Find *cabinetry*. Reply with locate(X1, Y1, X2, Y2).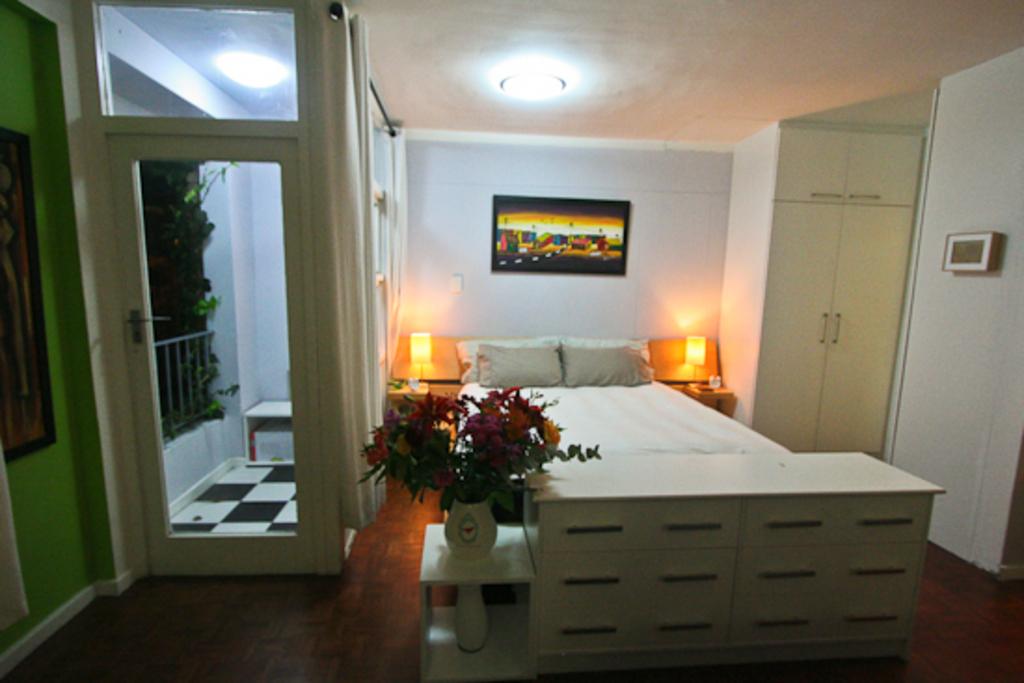
locate(836, 603, 910, 663).
